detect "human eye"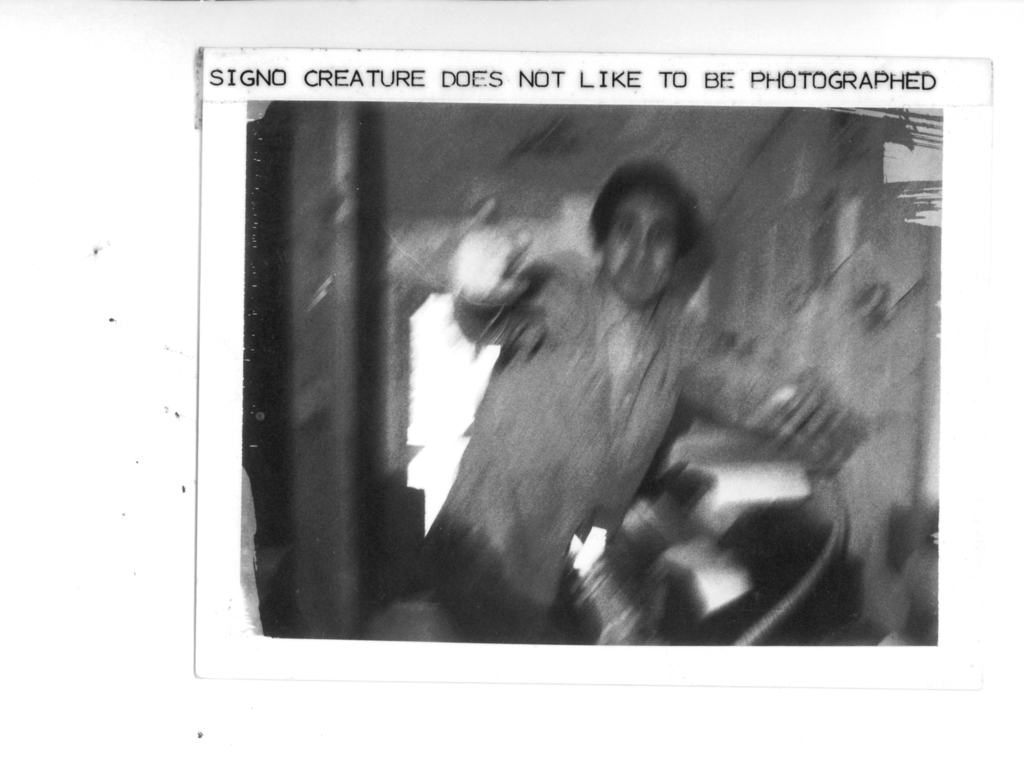
<region>616, 220, 635, 232</region>
